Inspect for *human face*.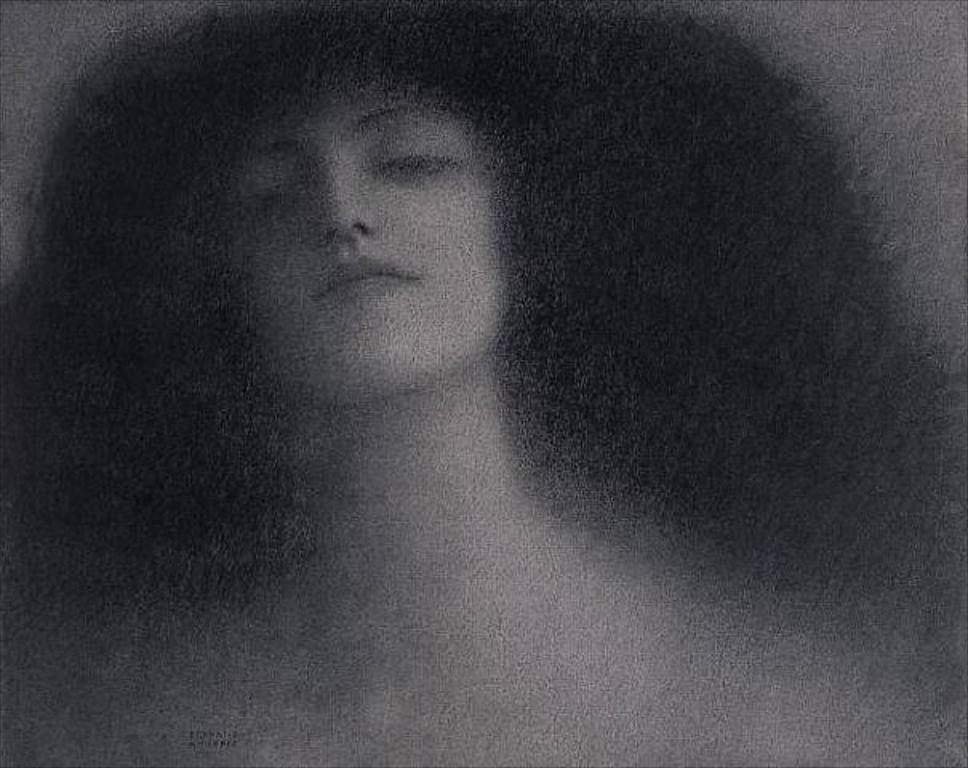
Inspection: pyautogui.locateOnScreen(197, 75, 520, 402).
